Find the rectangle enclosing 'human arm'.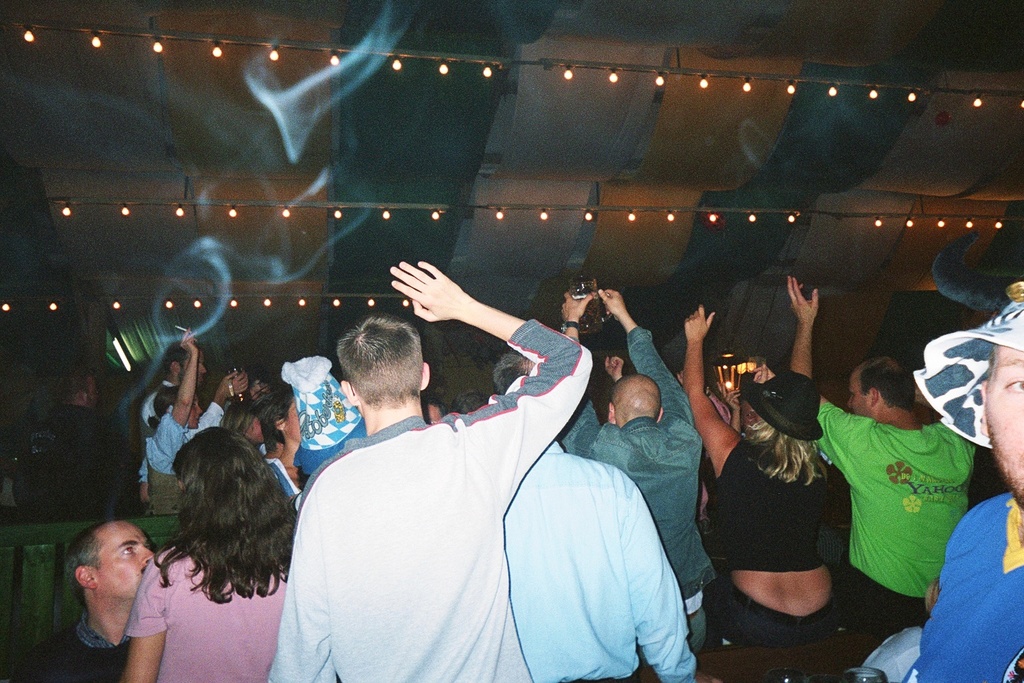
box=[601, 352, 626, 384].
